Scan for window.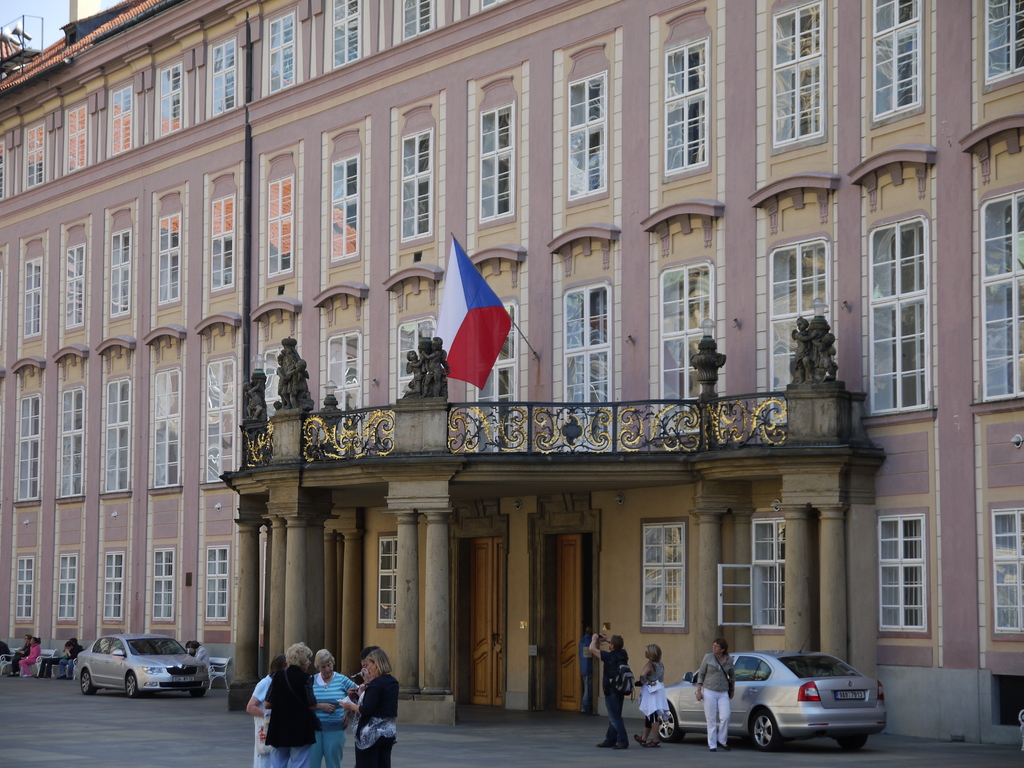
Scan result: Rect(476, 101, 518, 230).
